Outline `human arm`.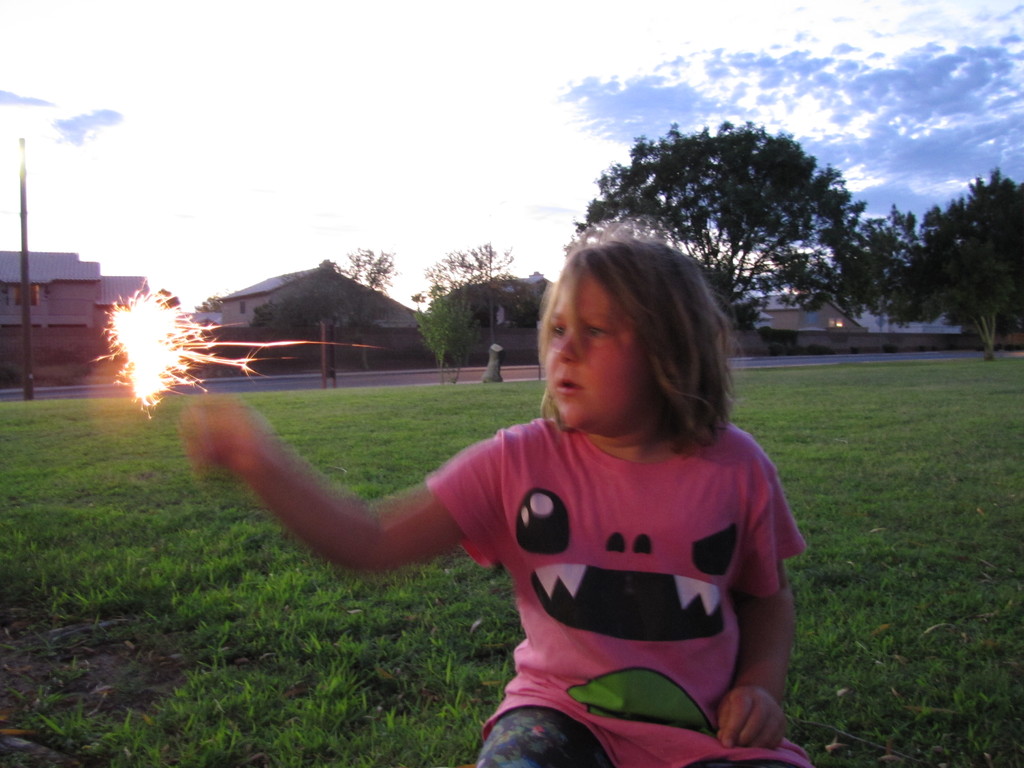
Outline: (189,407,454,611).
